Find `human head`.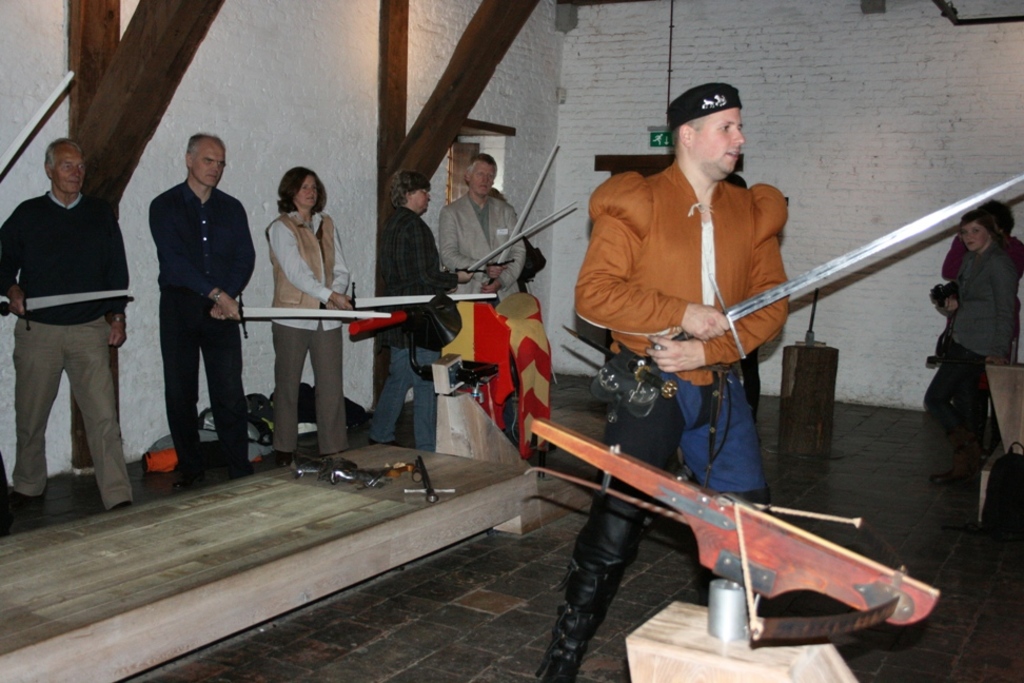
select_region(669, 77, 761, 178).
